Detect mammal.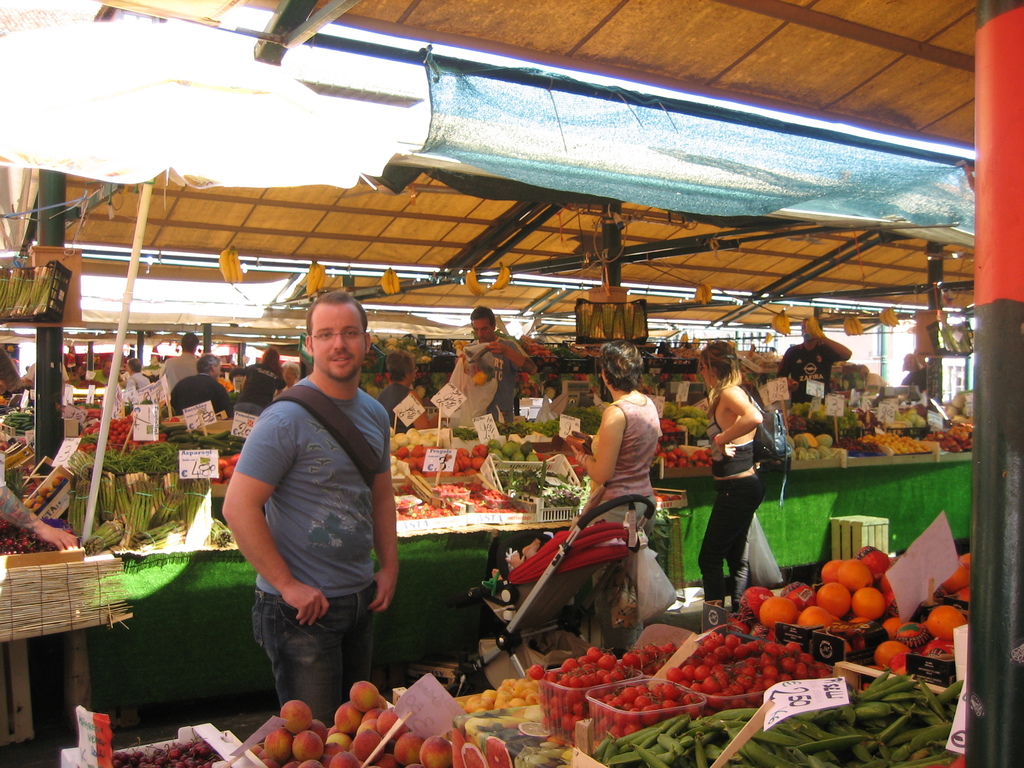
Detected at l=92, t=353, r=113, b=385.
